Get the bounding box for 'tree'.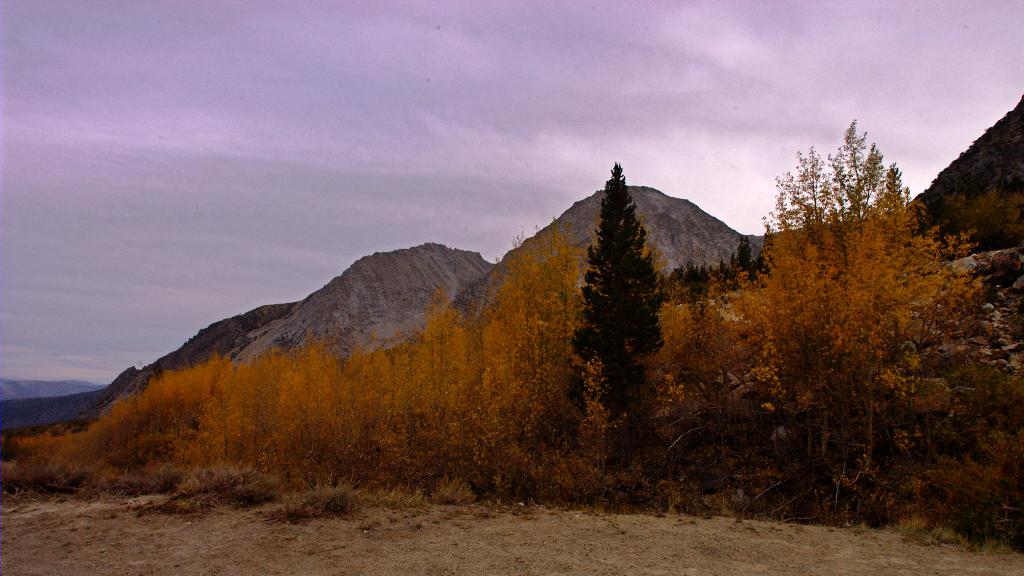
BBox(703, 109, 997, 516).
